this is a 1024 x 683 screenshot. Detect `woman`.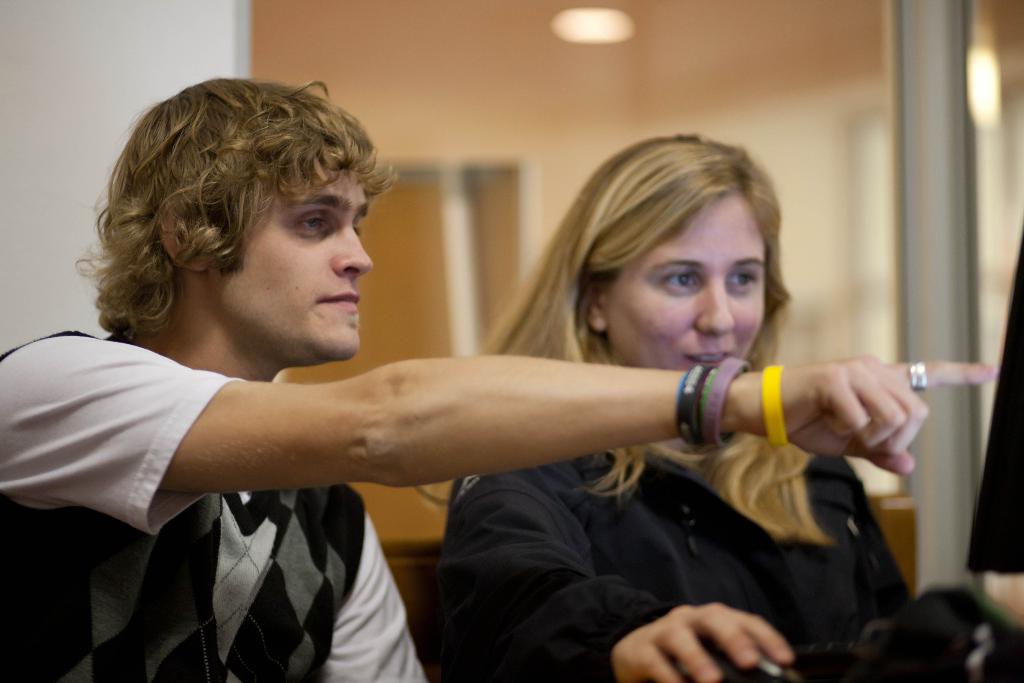
box=[415, 126, 913, 682].
